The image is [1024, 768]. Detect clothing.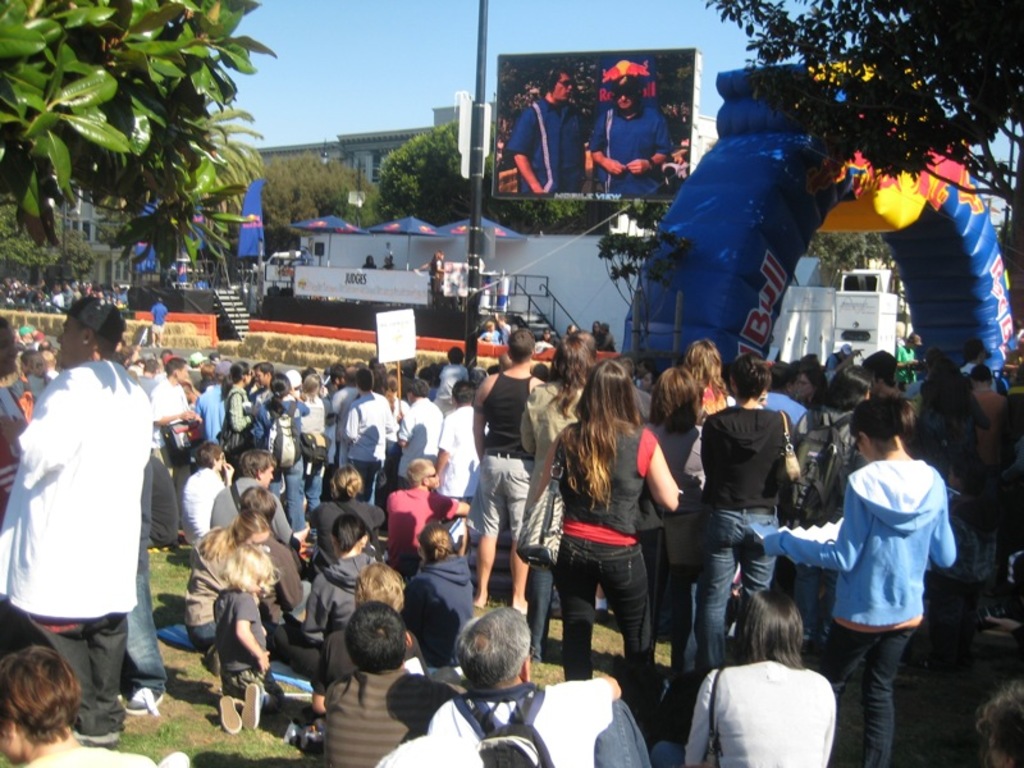
Detection: rect(228, 388, 260, 431).
